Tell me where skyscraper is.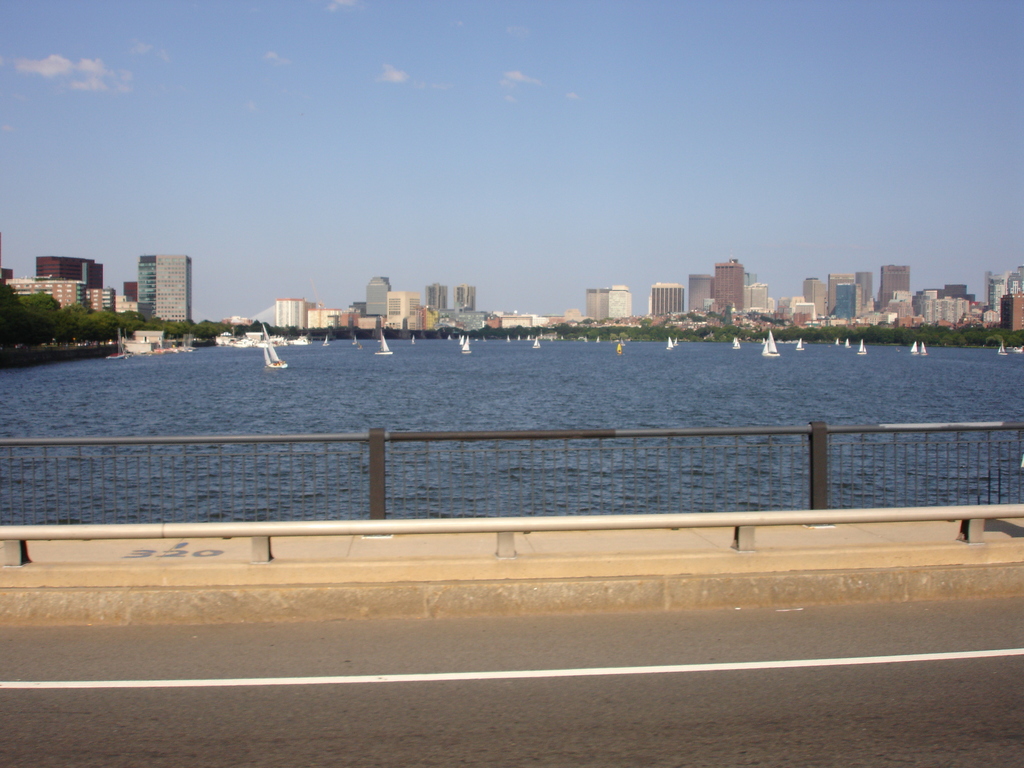
skyscraper is at bbox(709, 260, 745, 315).
